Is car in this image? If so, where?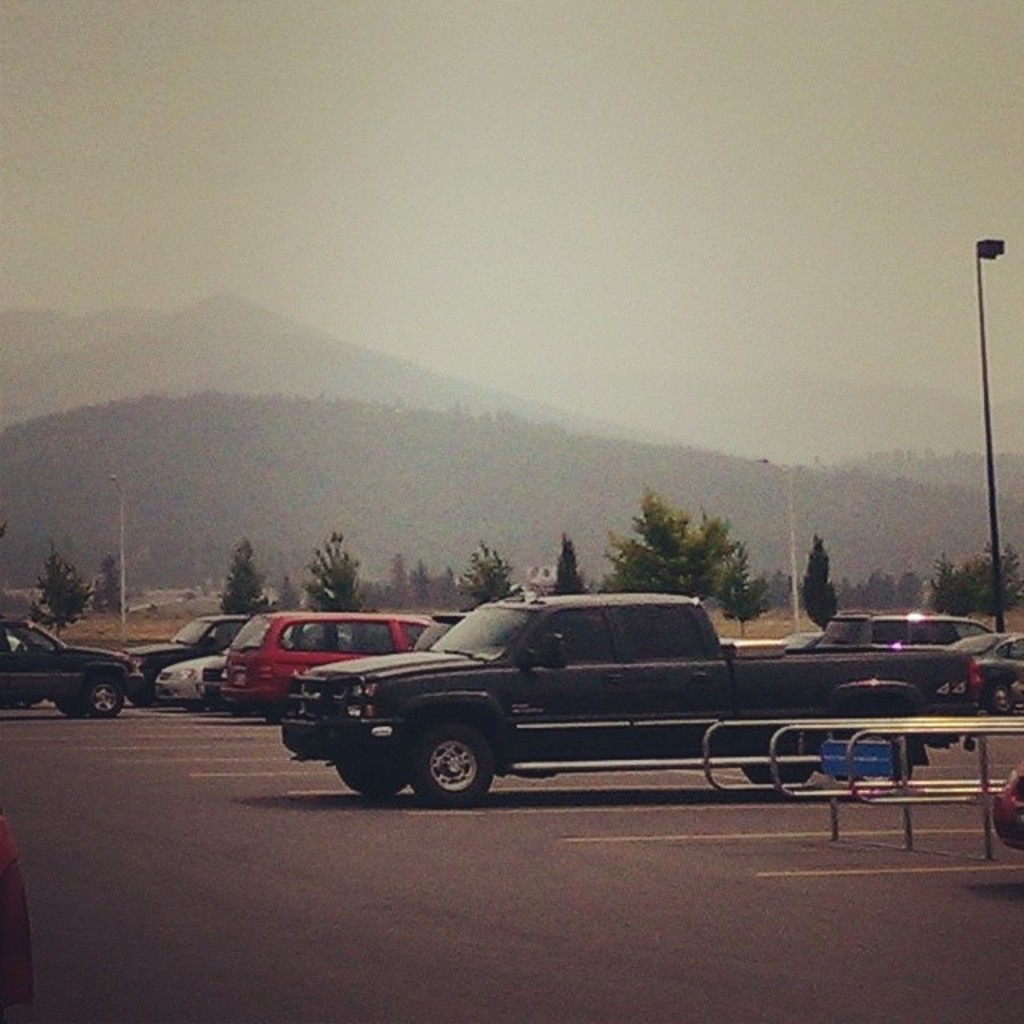
Yes, at bbox=[218, 610, 429, 728].
